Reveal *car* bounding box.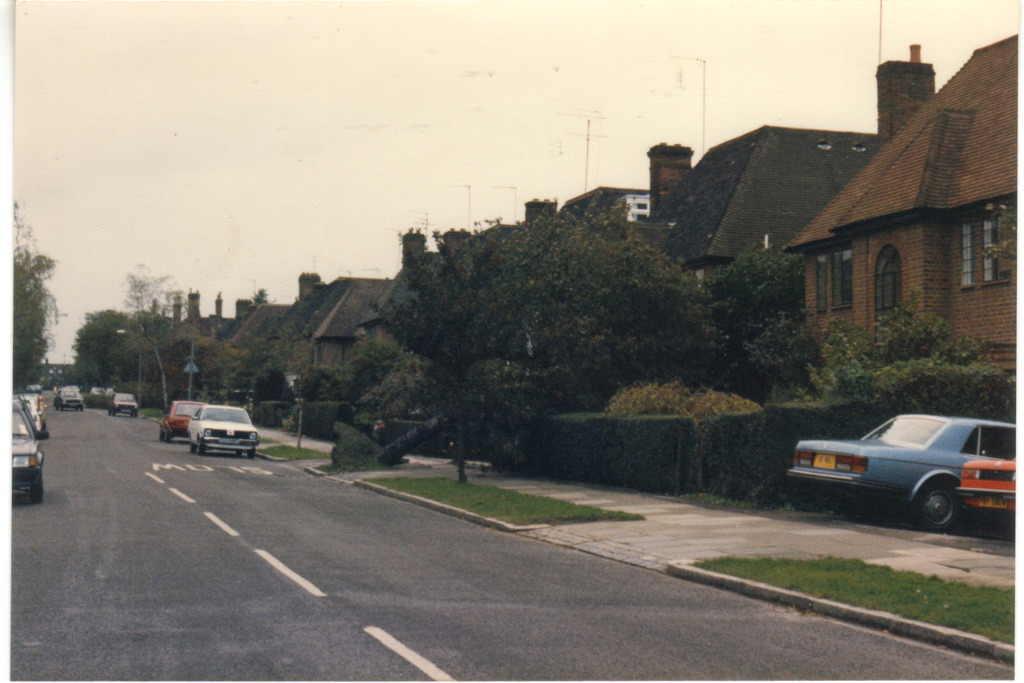
Revealed: Rect(787, 401, 1023, 535).
